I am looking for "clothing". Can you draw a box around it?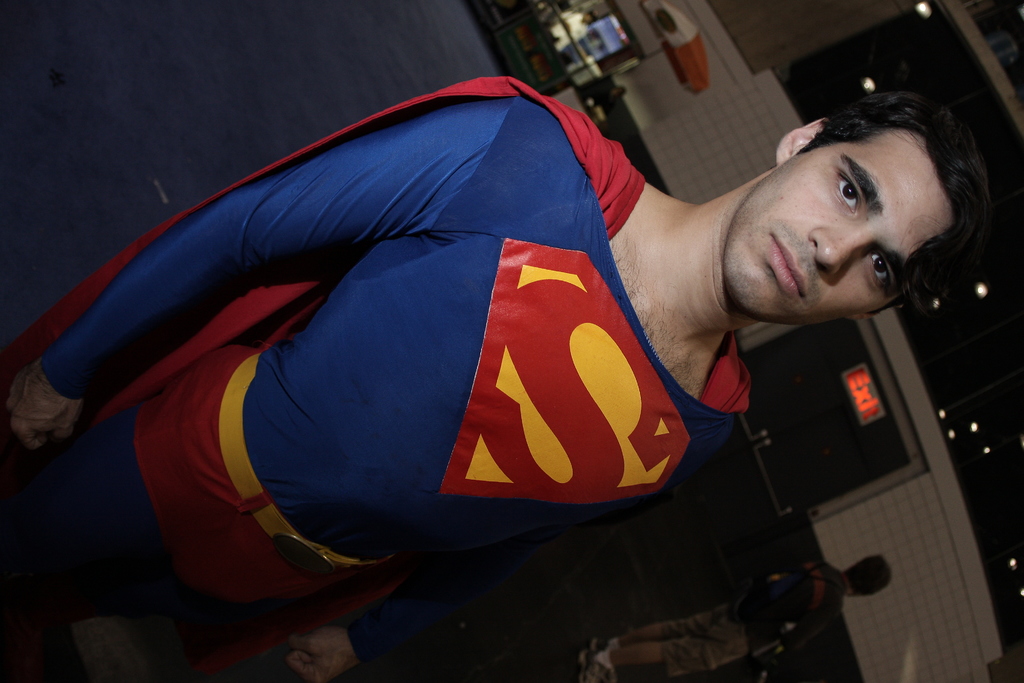
Sure, the bounding box is box=[97, 63, 877, 637].
